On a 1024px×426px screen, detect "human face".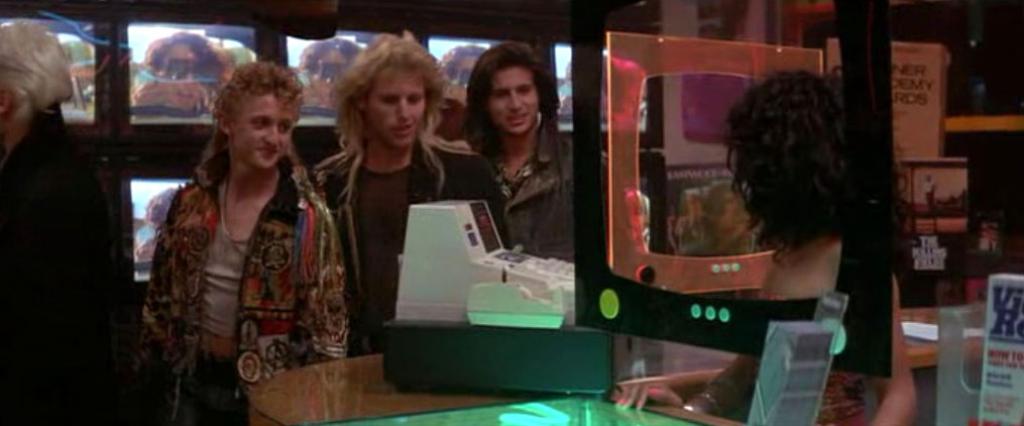
(x1=232, y1=85, x2=299, y2=172).
